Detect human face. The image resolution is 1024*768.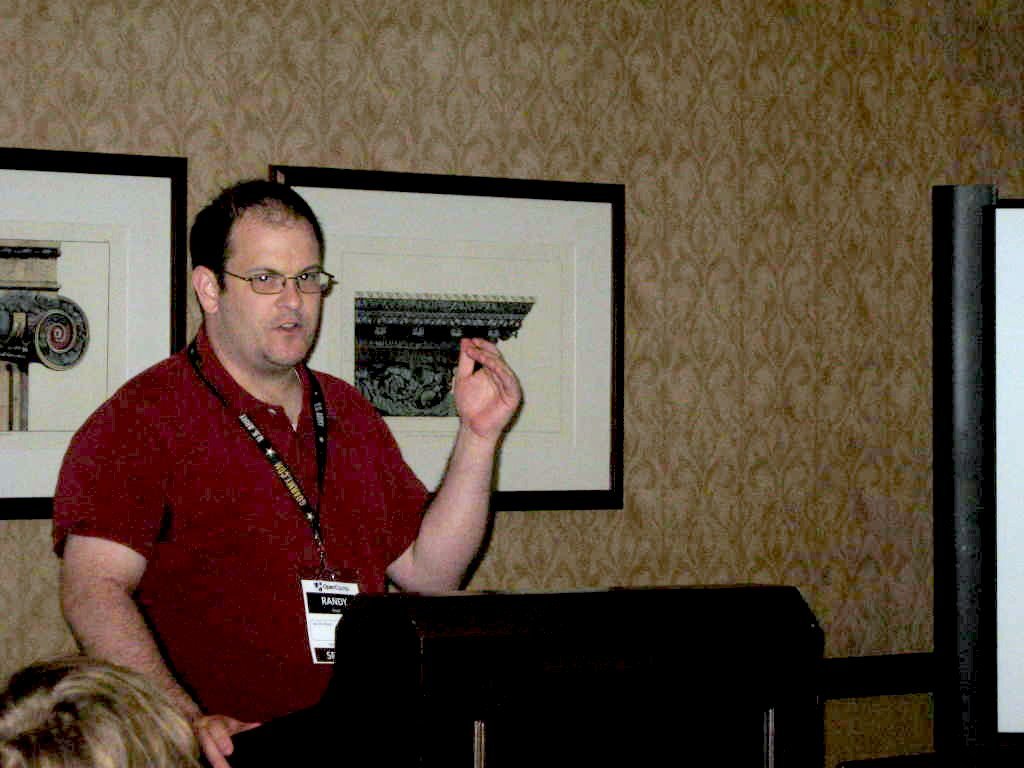
BBox(218, 214, 323, 371).
